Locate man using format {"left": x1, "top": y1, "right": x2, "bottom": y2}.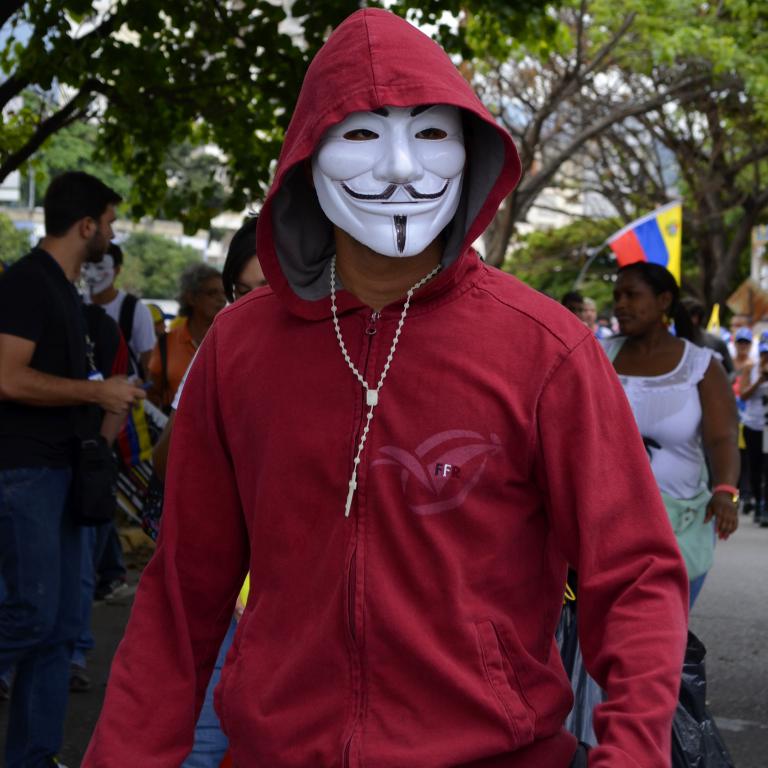
{"left": 77, "top": 242, "right": 166, "bottom": 397}.
